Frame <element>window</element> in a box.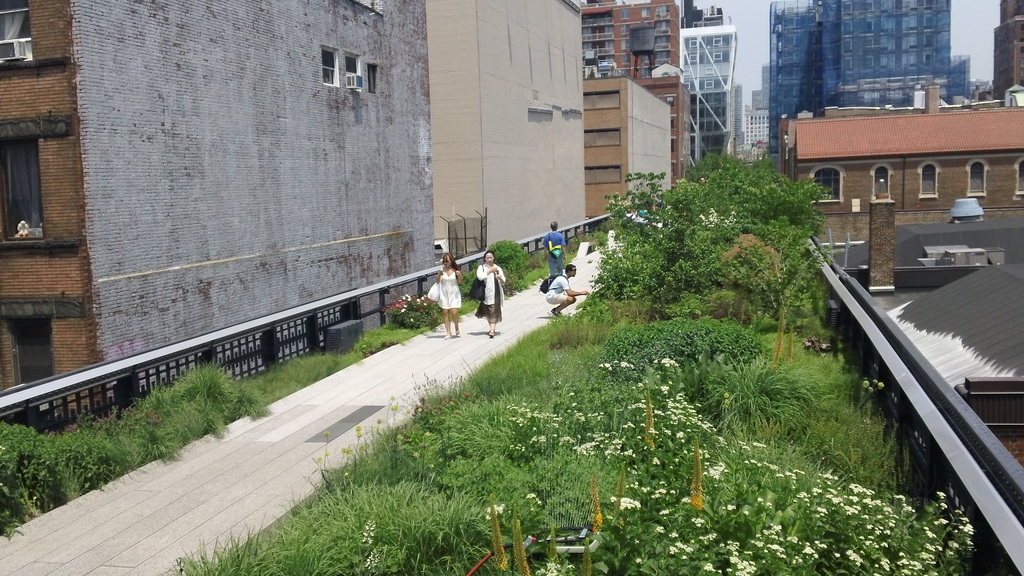
x1=620 y1=53 x2=632 y2=68.
